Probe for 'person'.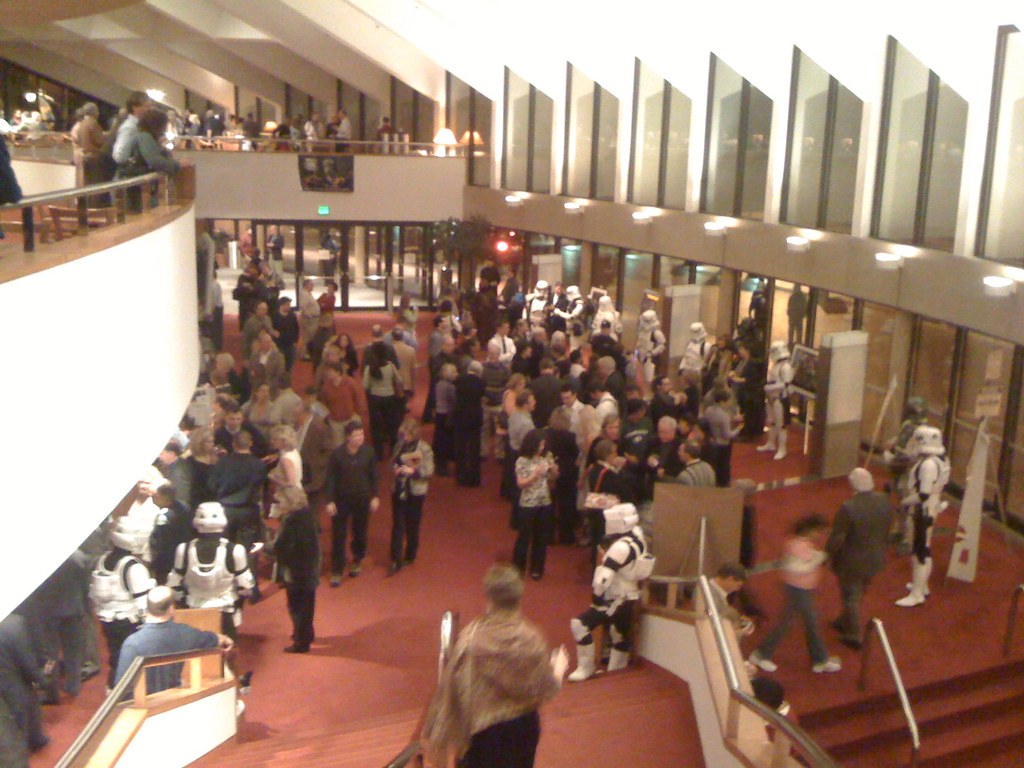
Probe result: bbox=[156, 436, 207, 506].
